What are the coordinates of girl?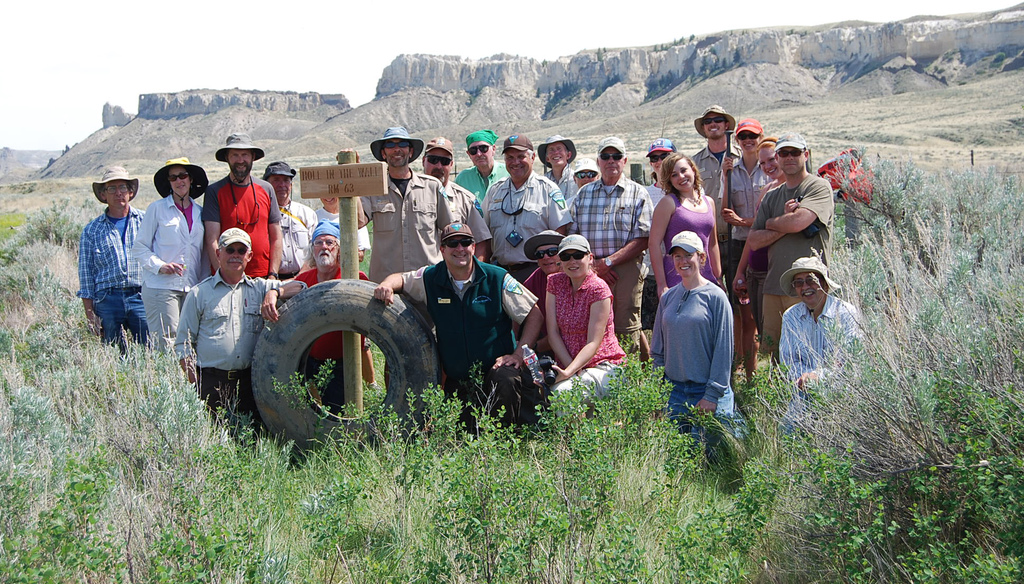
629 140 699 341.
